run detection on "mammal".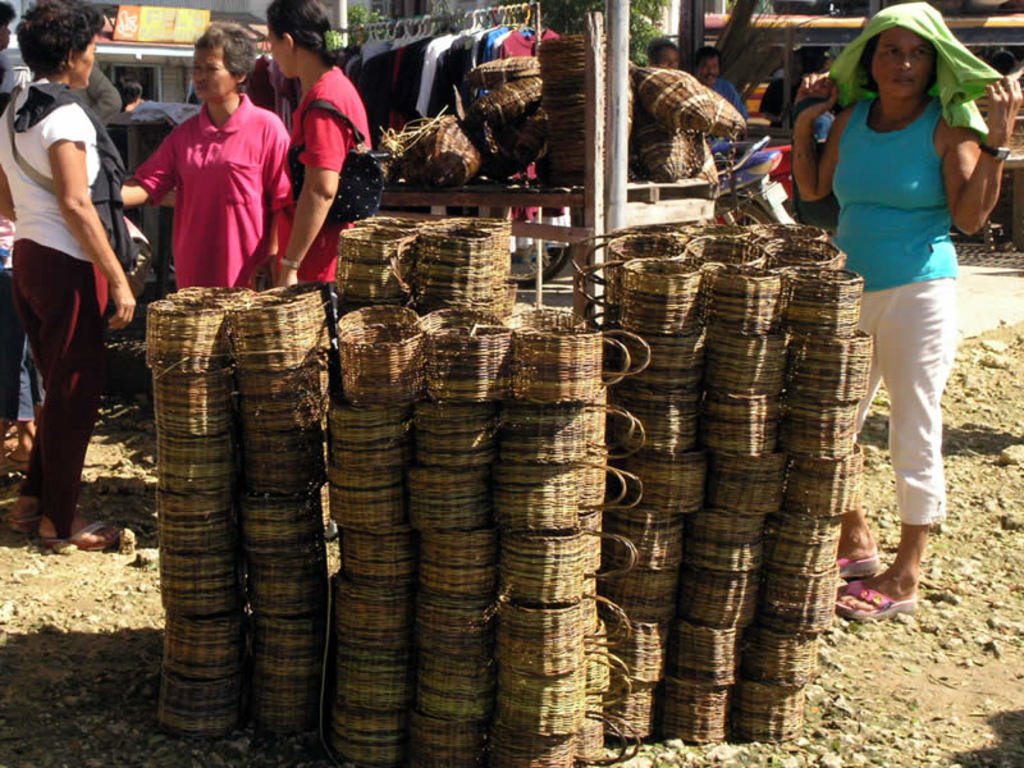
Result: Rect(0, 46, 128, 471).
